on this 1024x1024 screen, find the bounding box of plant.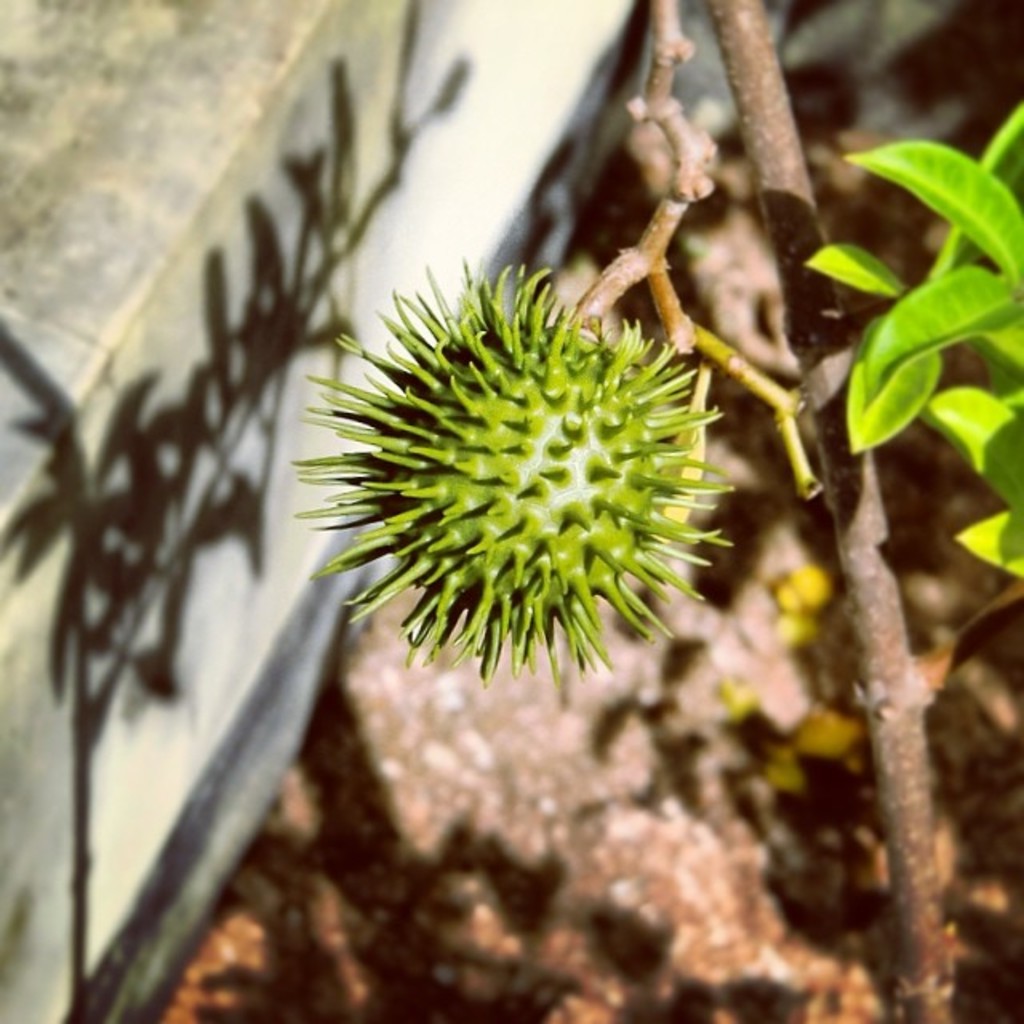
Bounding box: crop(794, 112, 1022, 587).
